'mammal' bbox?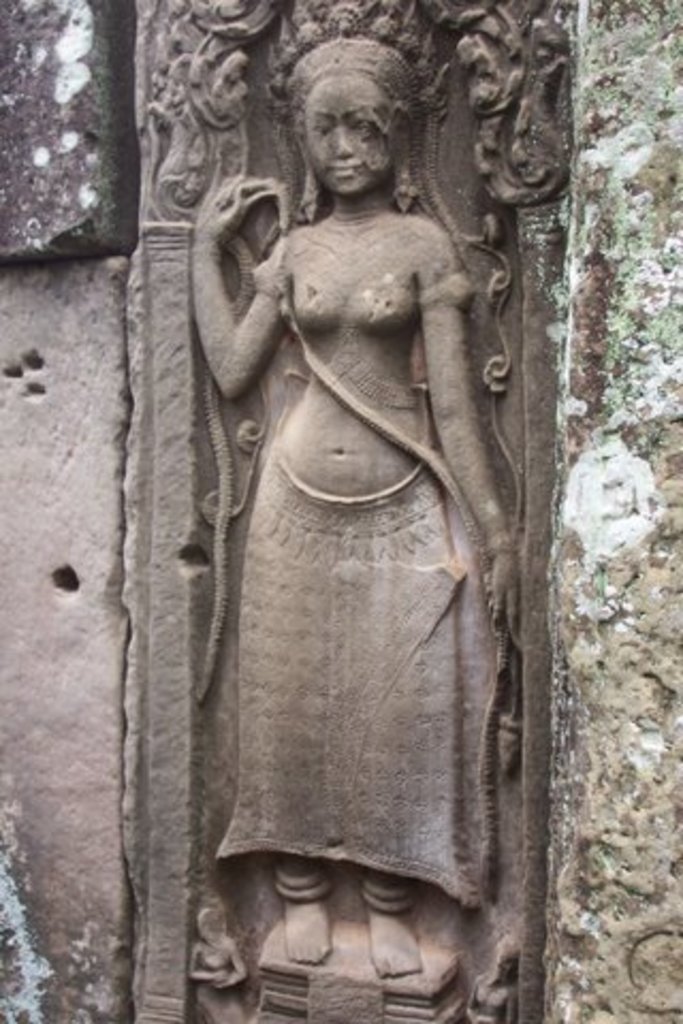
locate(137, 43, 585, 981)
